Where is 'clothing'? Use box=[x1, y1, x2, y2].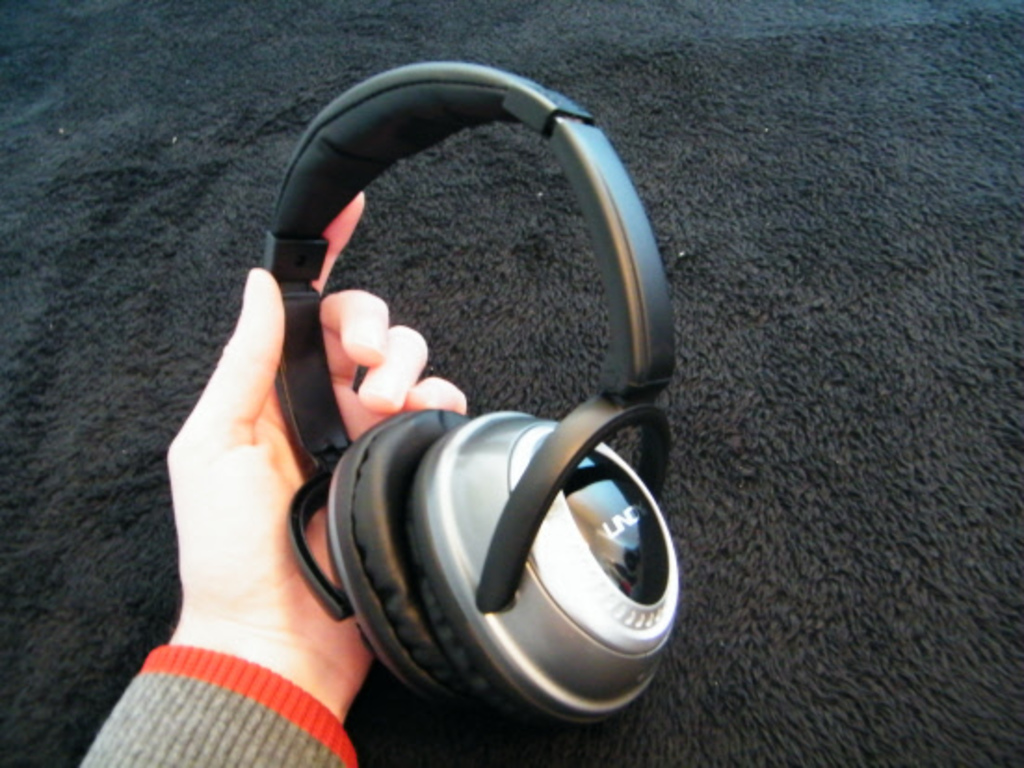
box=[85, 640, 355, 764].
